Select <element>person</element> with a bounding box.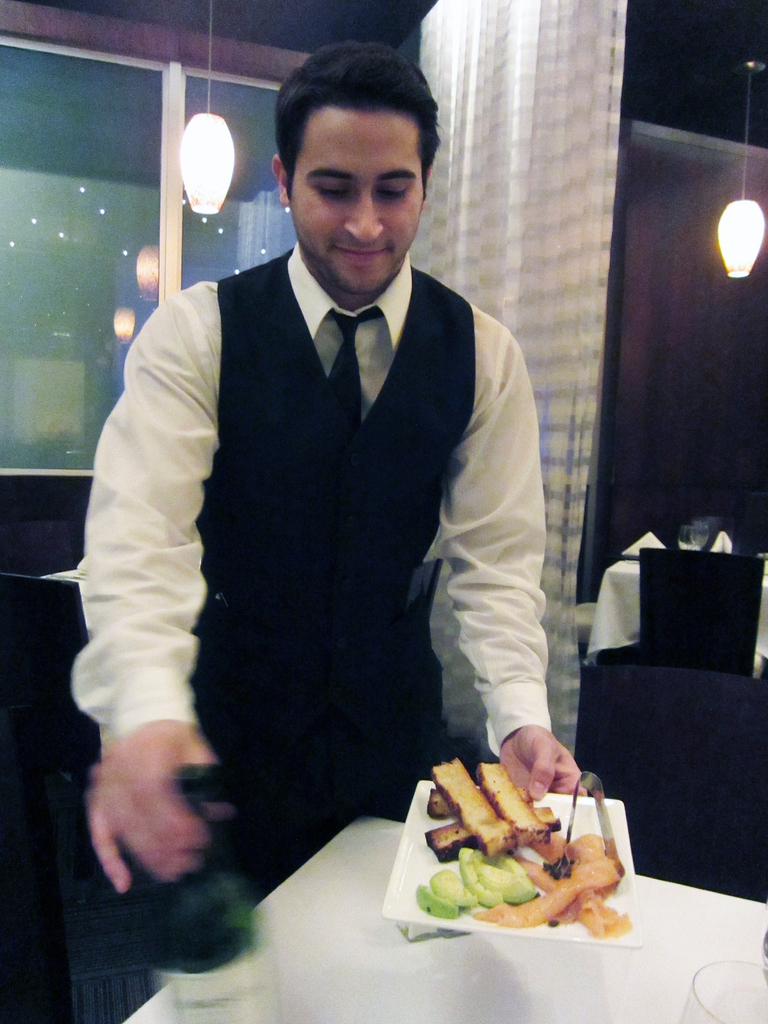
{"x1": 84, "y1": 56, "x2": 578, "y2": 950}.
